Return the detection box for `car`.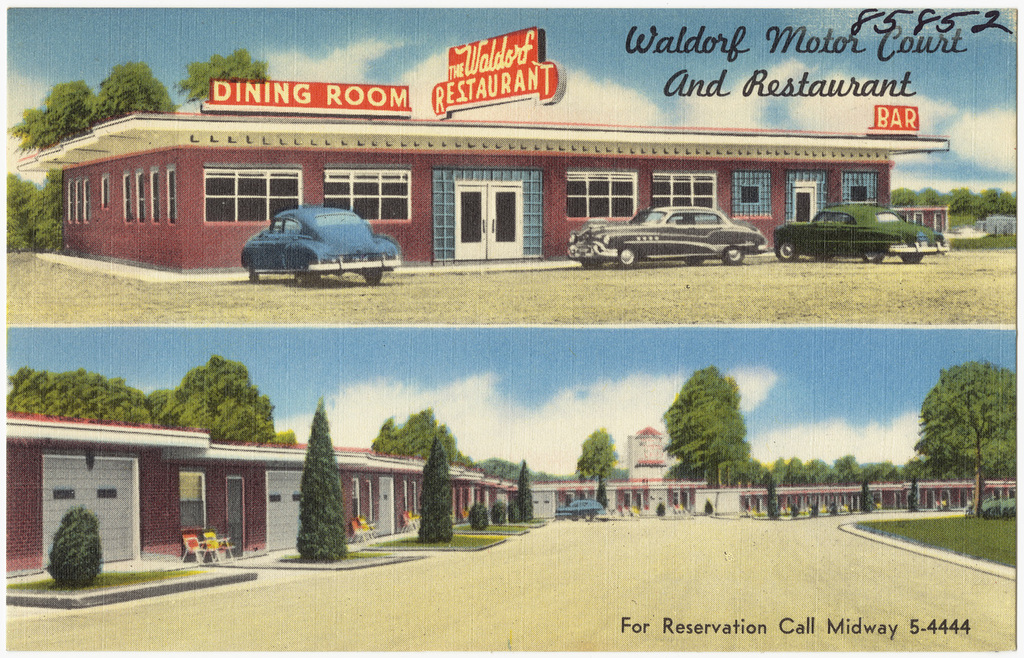
Rect(239, 205, 397, 285).
